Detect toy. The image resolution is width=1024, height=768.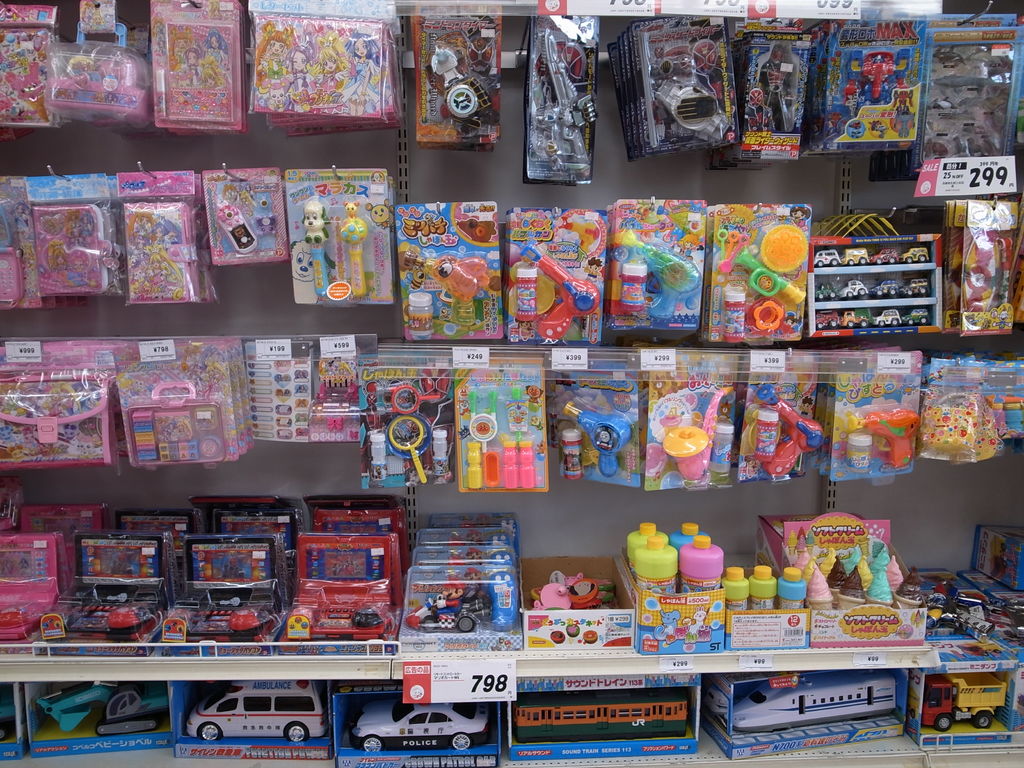
select_region(0, 608, 40, 641).
